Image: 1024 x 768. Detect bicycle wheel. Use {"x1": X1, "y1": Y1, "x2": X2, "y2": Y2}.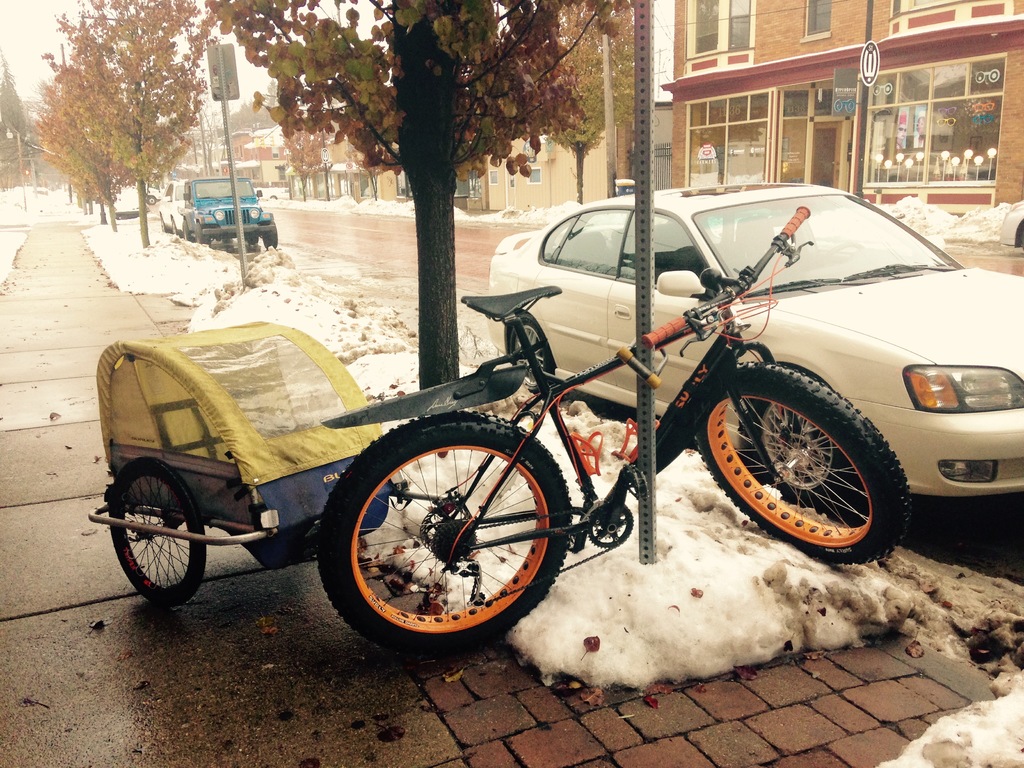
{"x1": 335, "y1": 417, "x2": 579, "y2": 658}.
